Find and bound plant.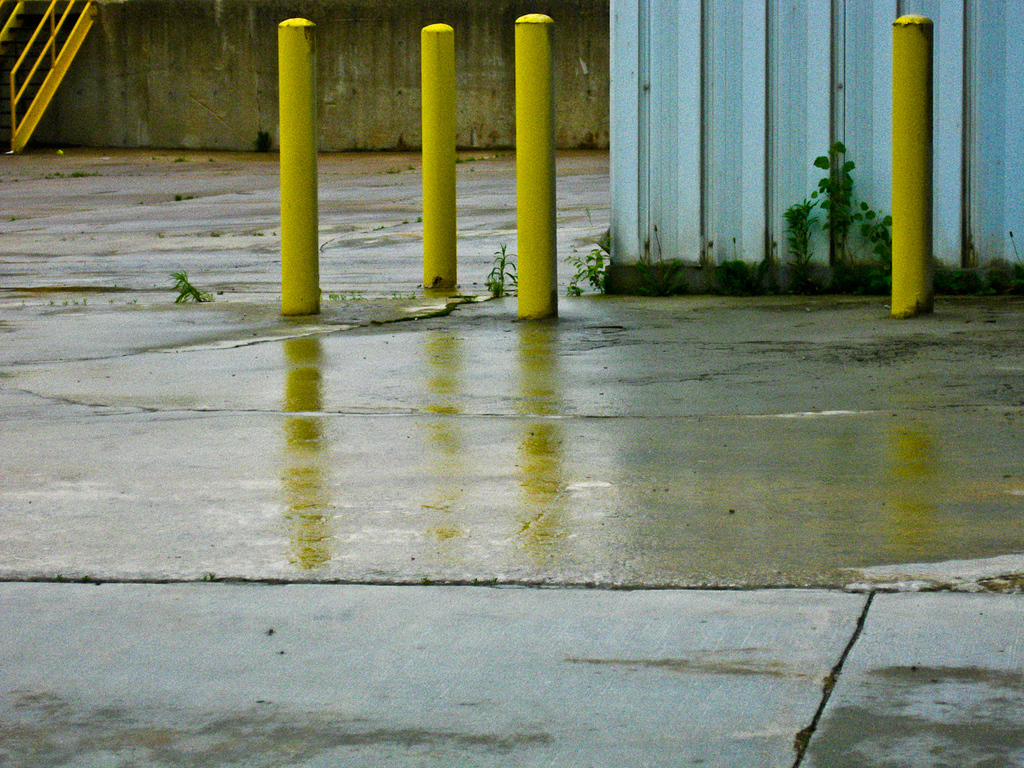
Bound: select_region(567, 236, 617, 288).
